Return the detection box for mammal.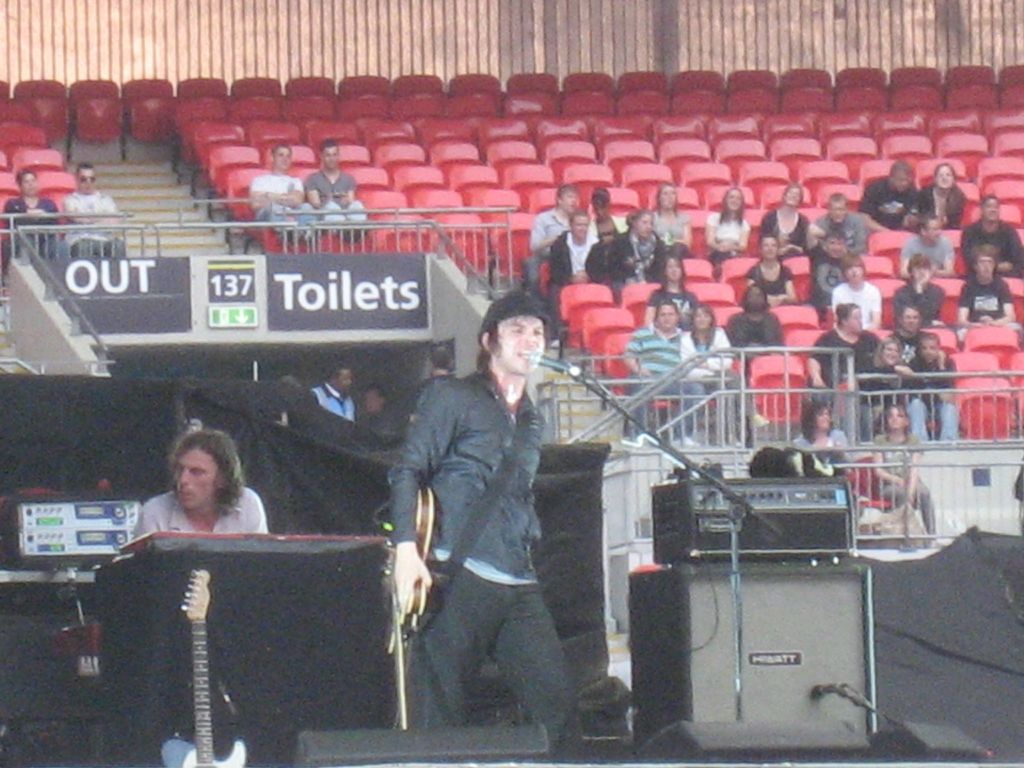
<box>829,252,882,324</box>.
